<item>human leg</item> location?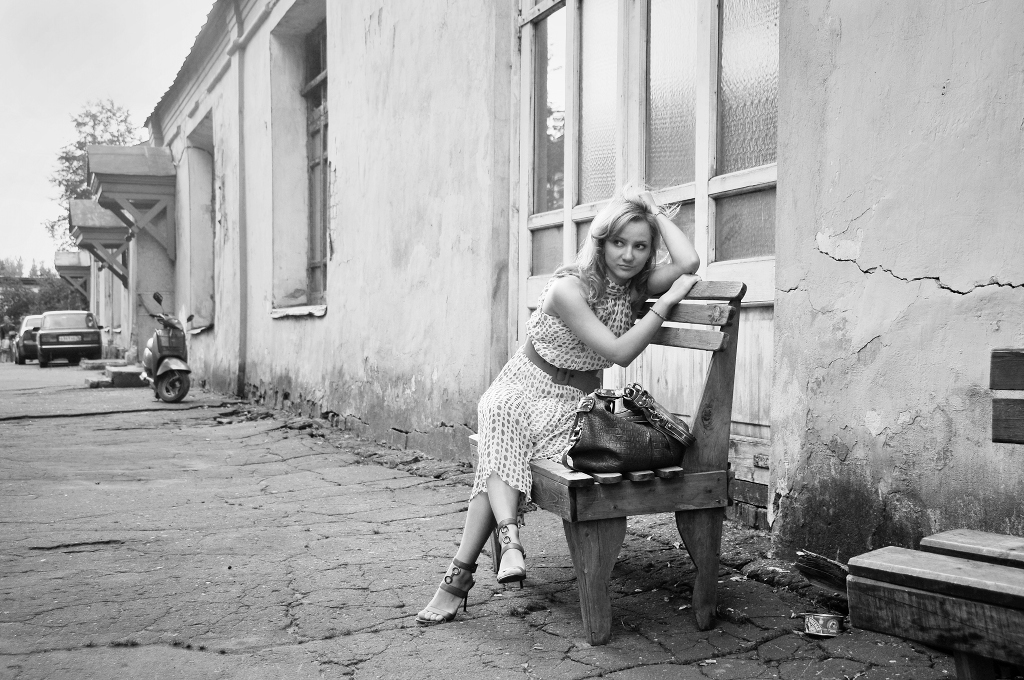
Rect(421, 402, 545, 625)
